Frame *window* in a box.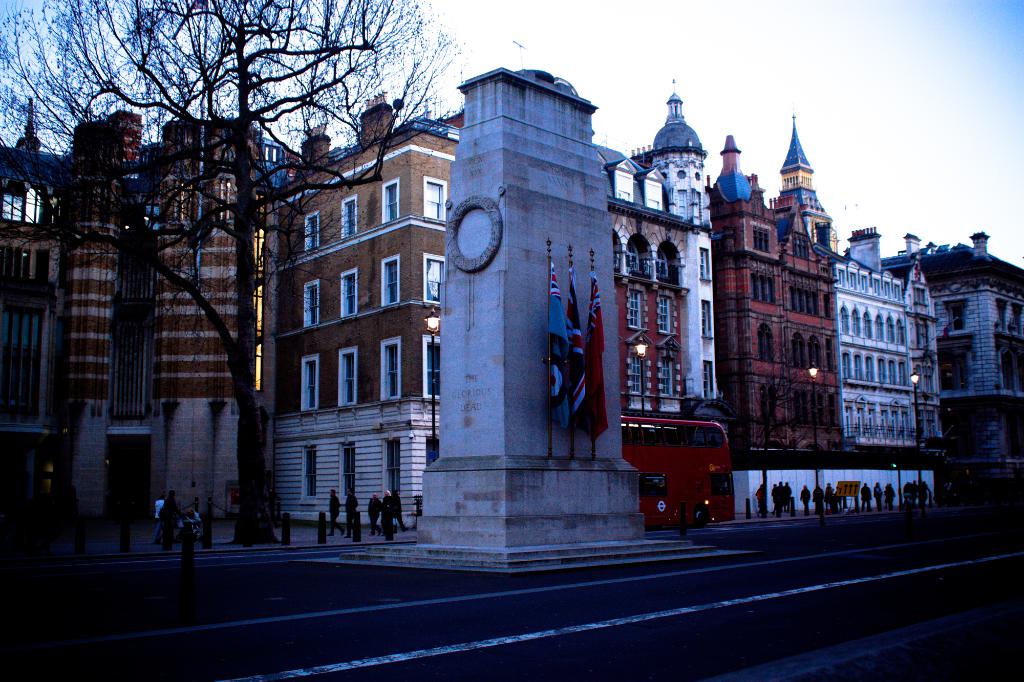
detection(632, 293, 639, 327).
